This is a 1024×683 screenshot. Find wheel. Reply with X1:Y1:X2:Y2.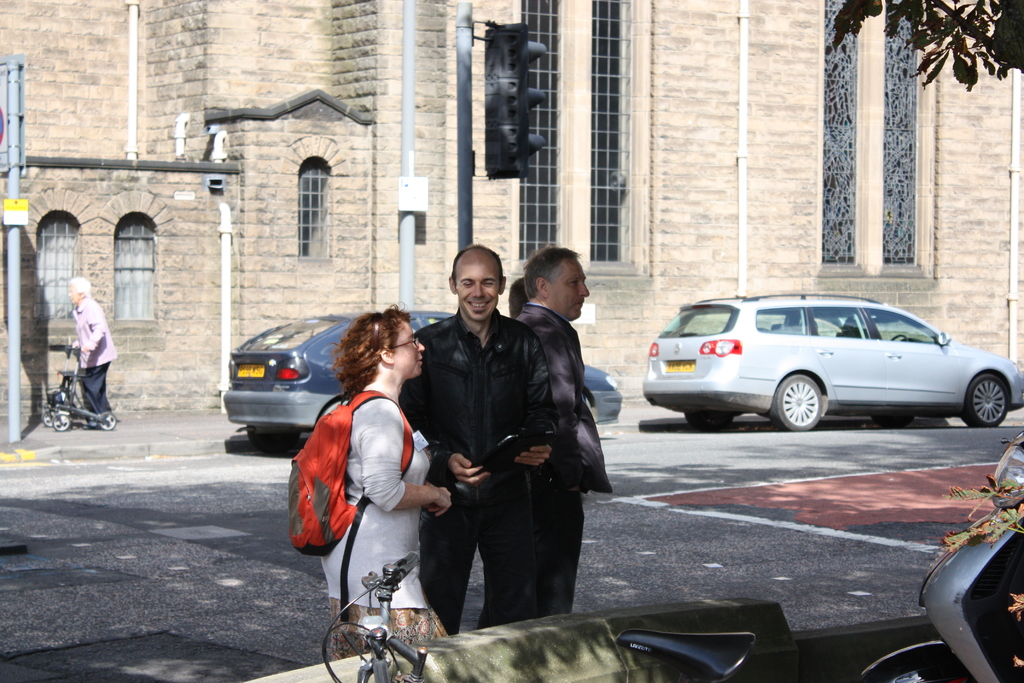
250:427:297:453.
